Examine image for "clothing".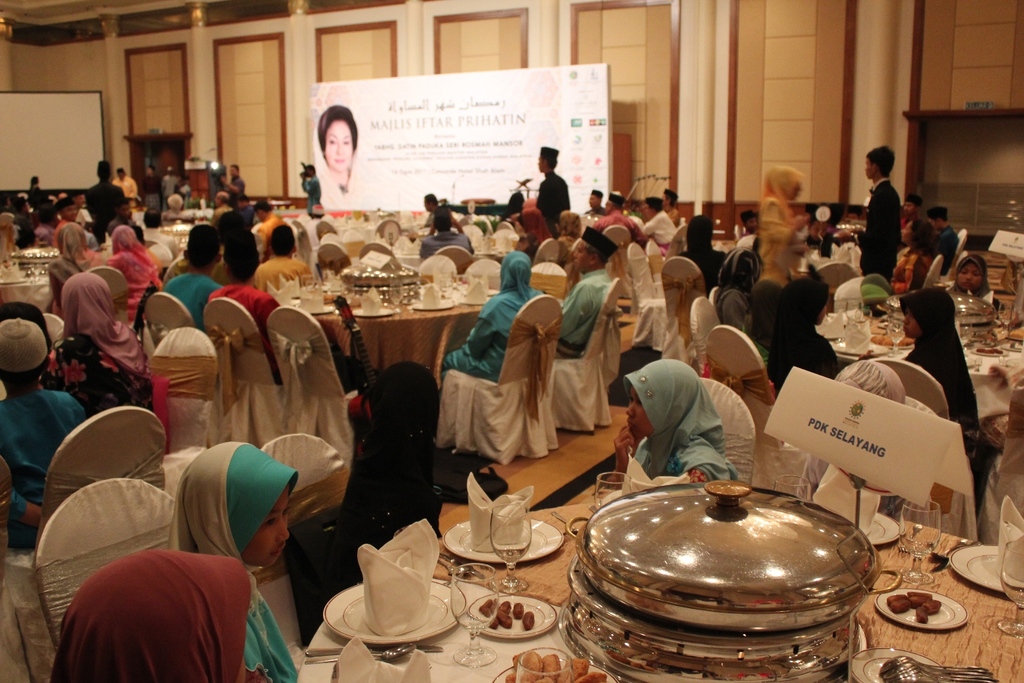
Examination result: rect(36, 225, 55, 250).
